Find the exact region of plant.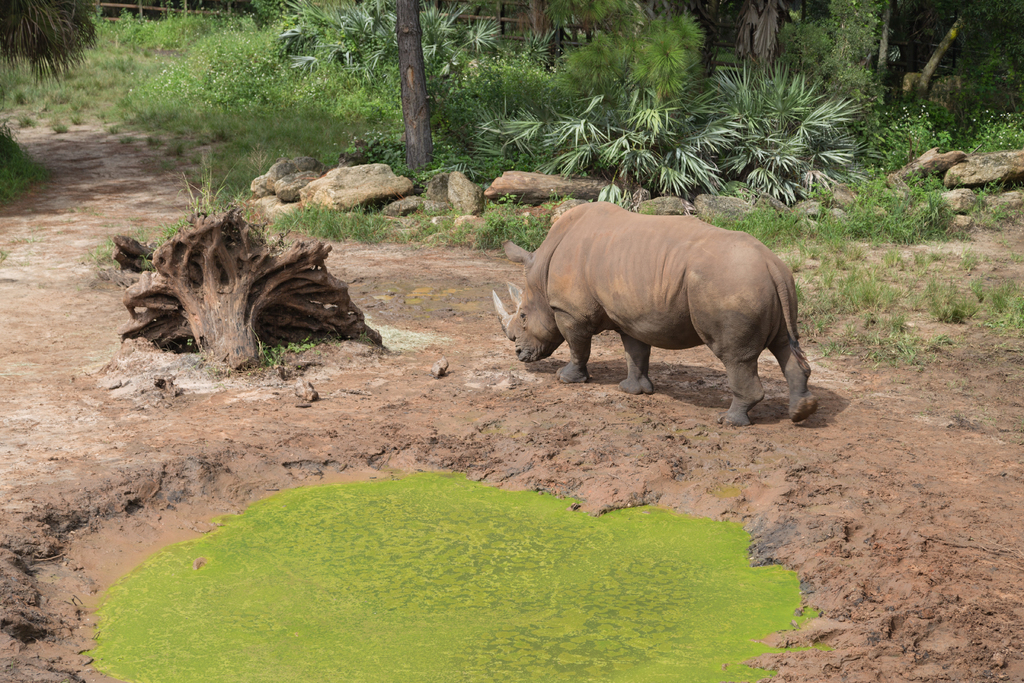
Exact region: 317,197,343,242.
